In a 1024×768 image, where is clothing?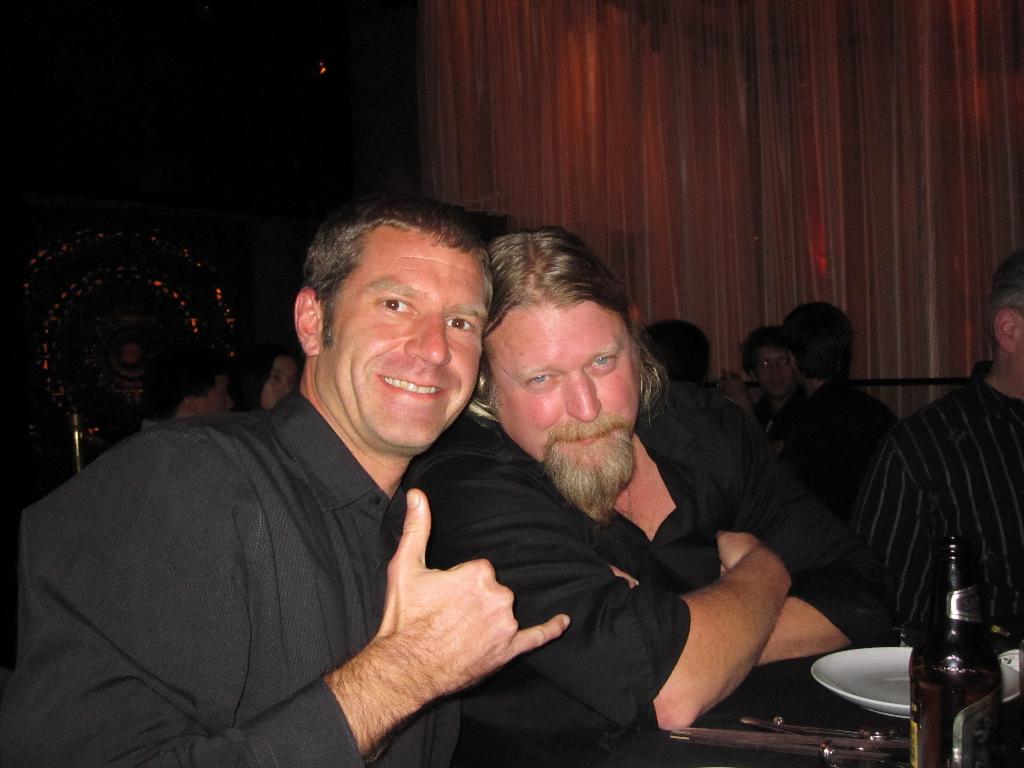
765,383,901,513.
